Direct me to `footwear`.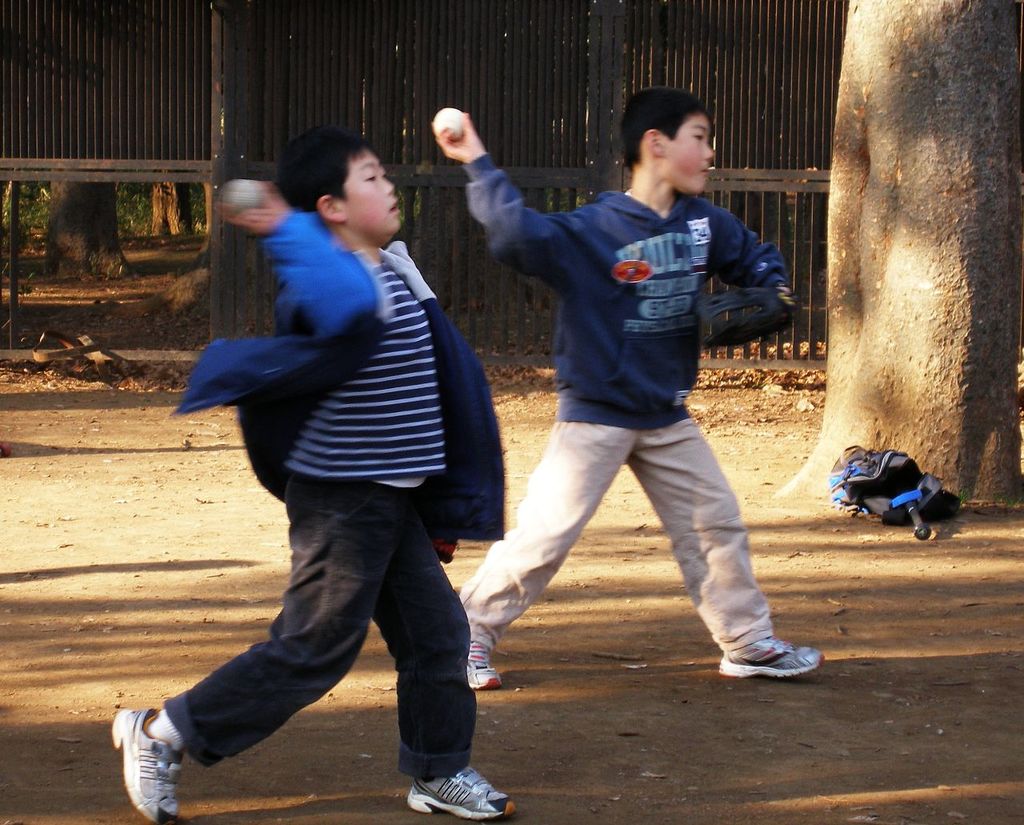
Direction: 409, 763, 508, 824.
